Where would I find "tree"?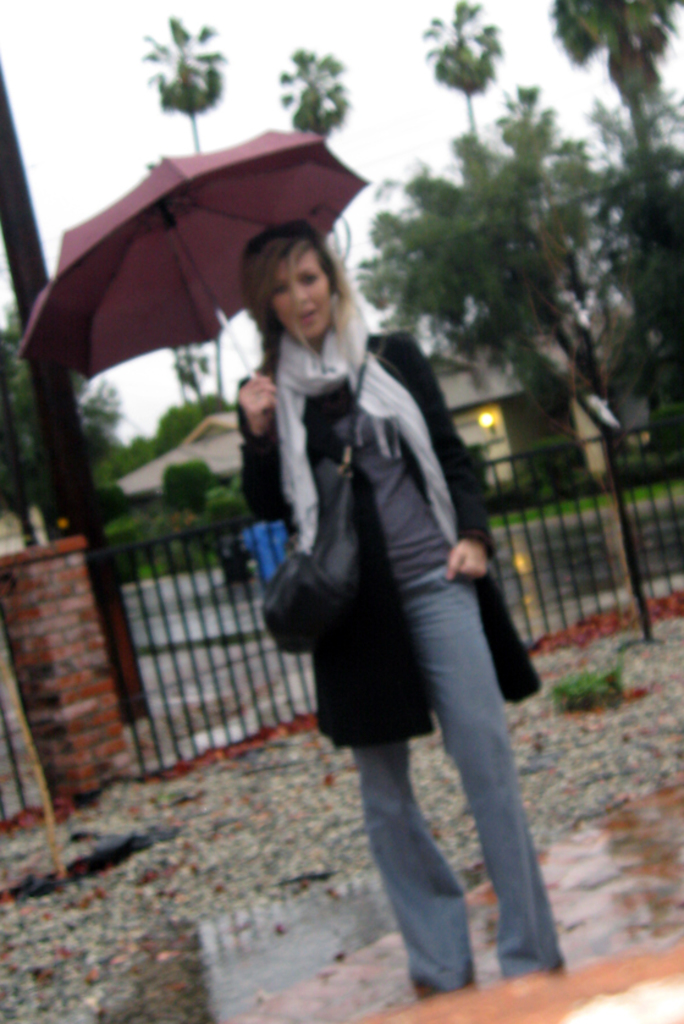
At box(138, 15, 233, 407).
